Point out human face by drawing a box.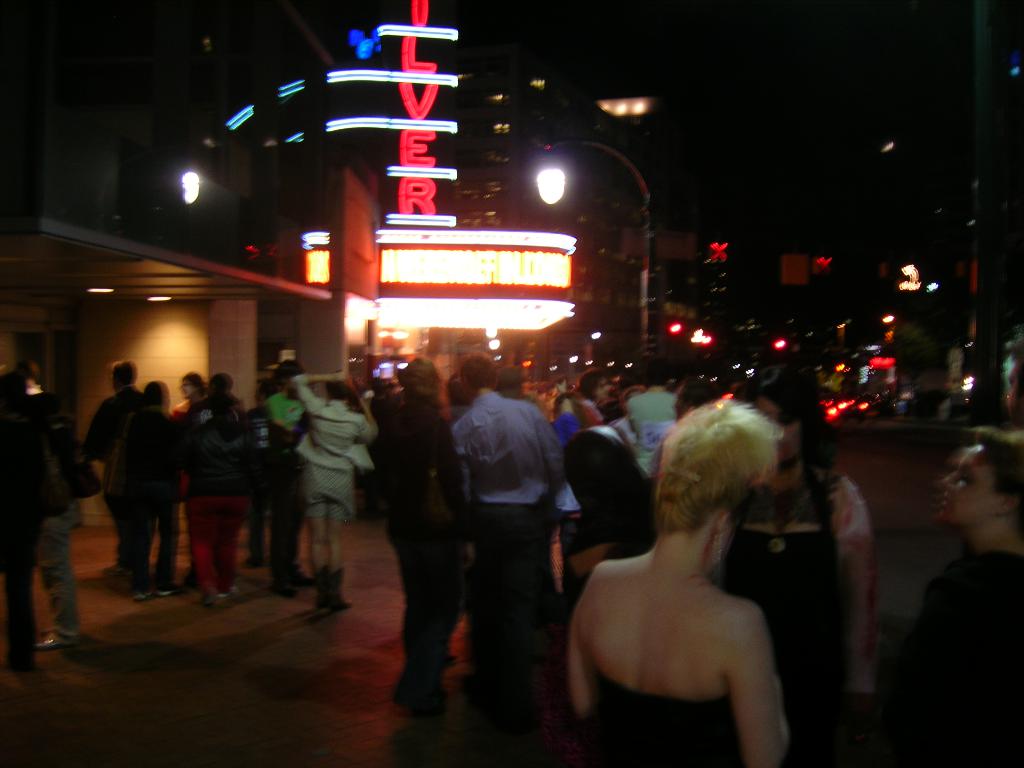
(756, 398, 800, 468).
